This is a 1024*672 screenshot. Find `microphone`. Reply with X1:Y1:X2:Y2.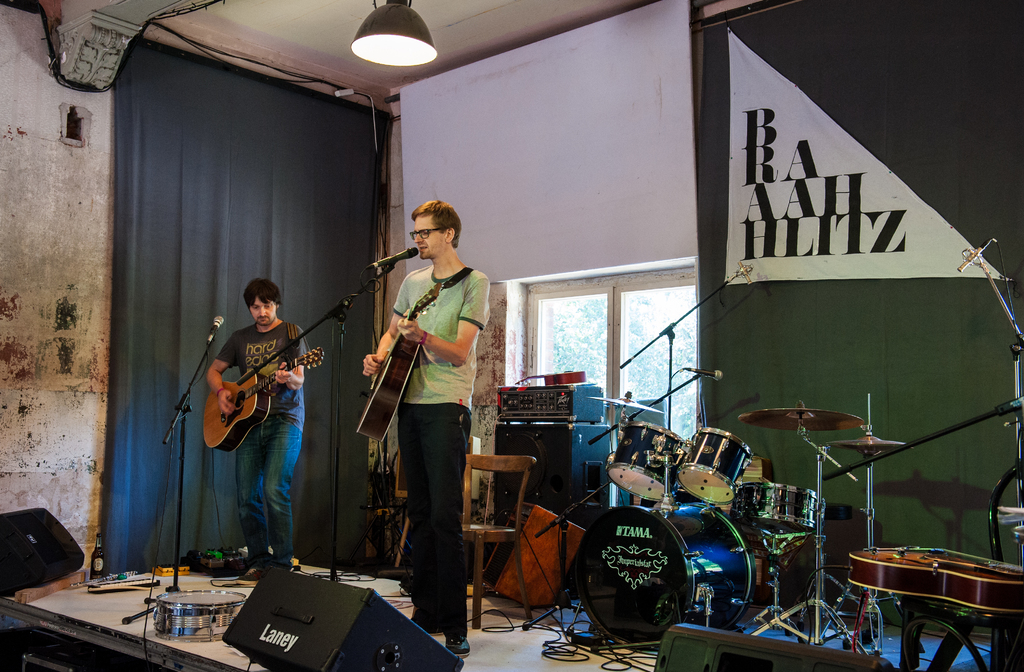
371:248:420:269.
